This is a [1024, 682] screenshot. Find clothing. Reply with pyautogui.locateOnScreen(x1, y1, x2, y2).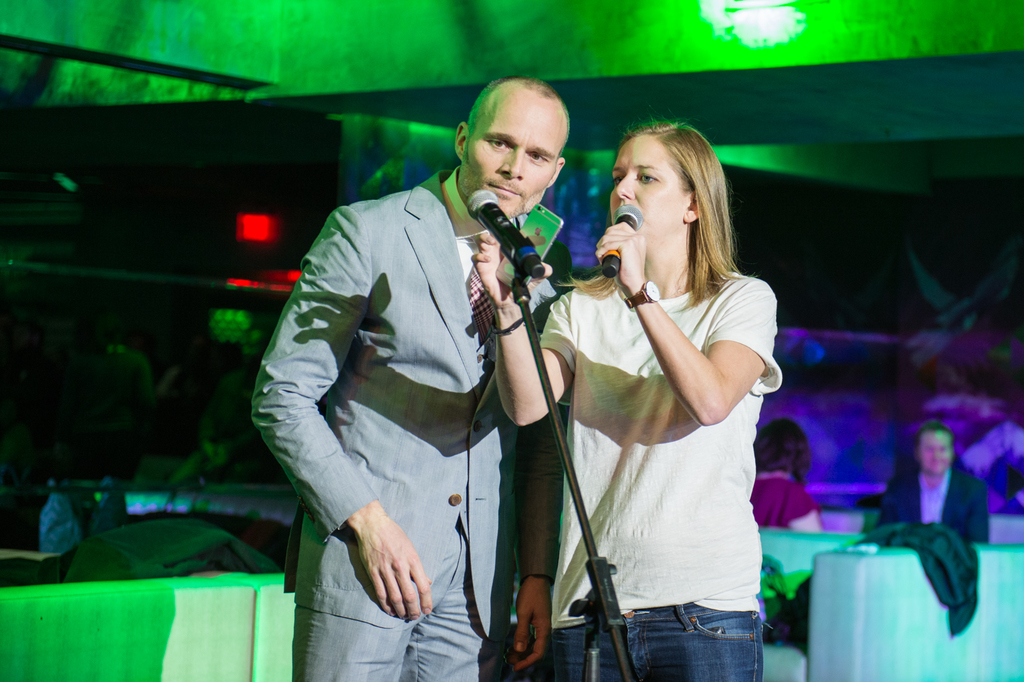
pyautogui.locateOnScreen(876, 464, 991, 543).
